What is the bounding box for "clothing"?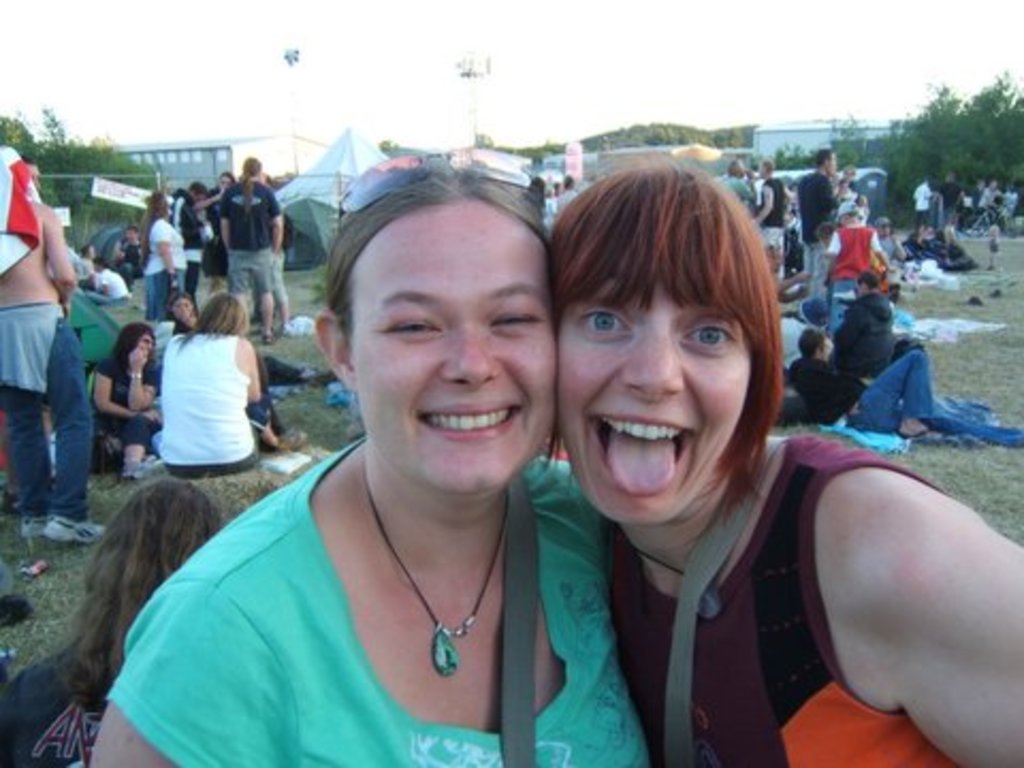
[left=0, top=646, right=109, bottom=766].
